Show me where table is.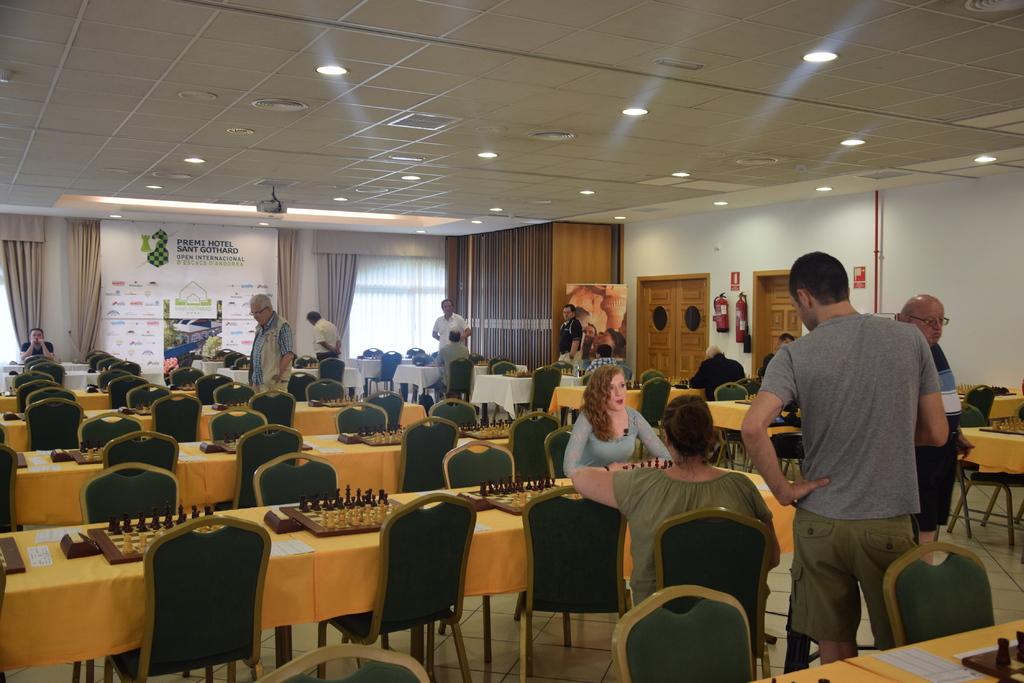
table is at <box>755,661,895,682</box>.
